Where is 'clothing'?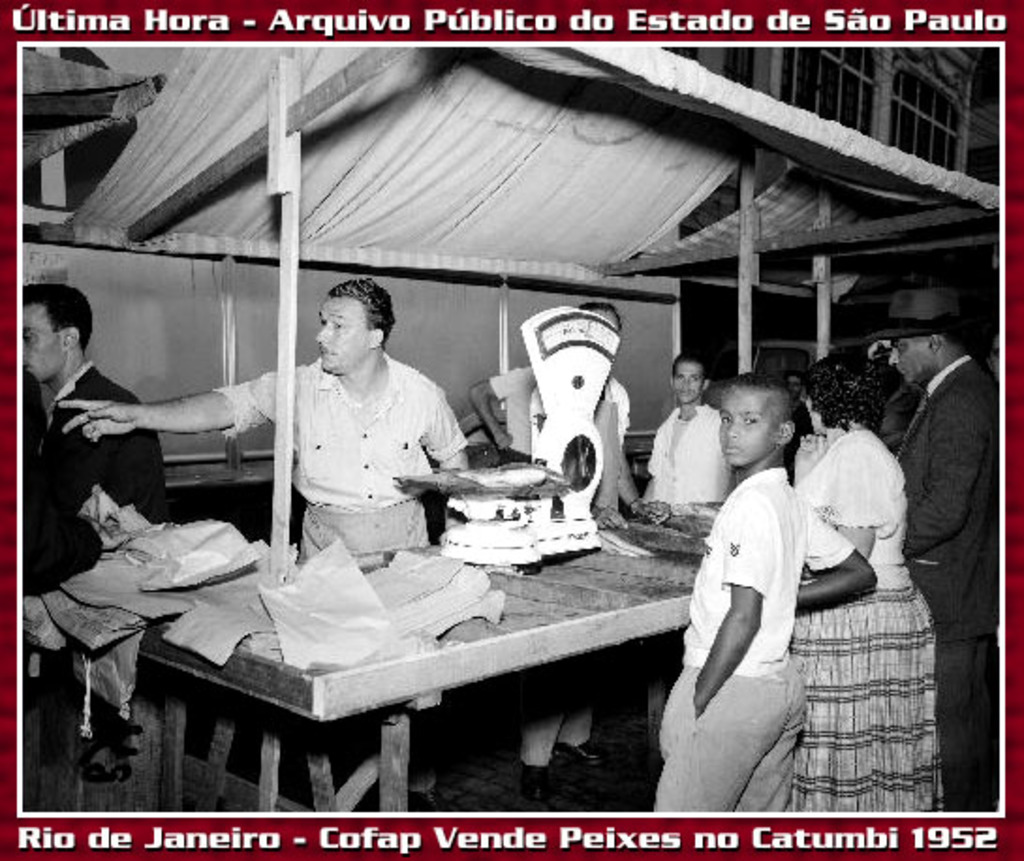
box(879, 380, 919, 444).
